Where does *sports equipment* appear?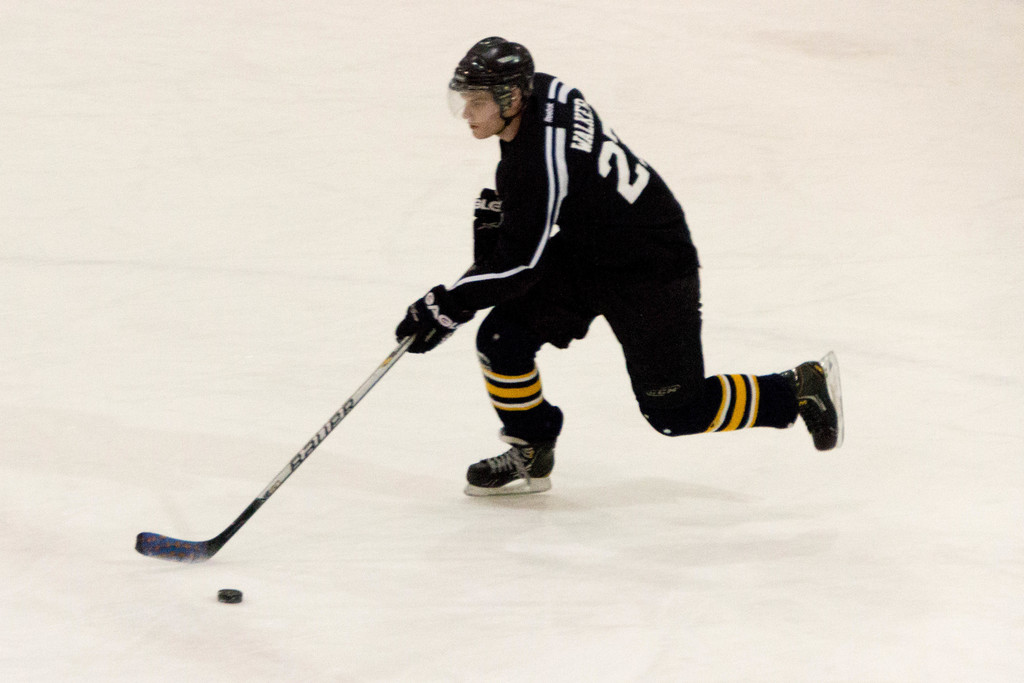
Appears at rect(140, 335, 421, 563).
